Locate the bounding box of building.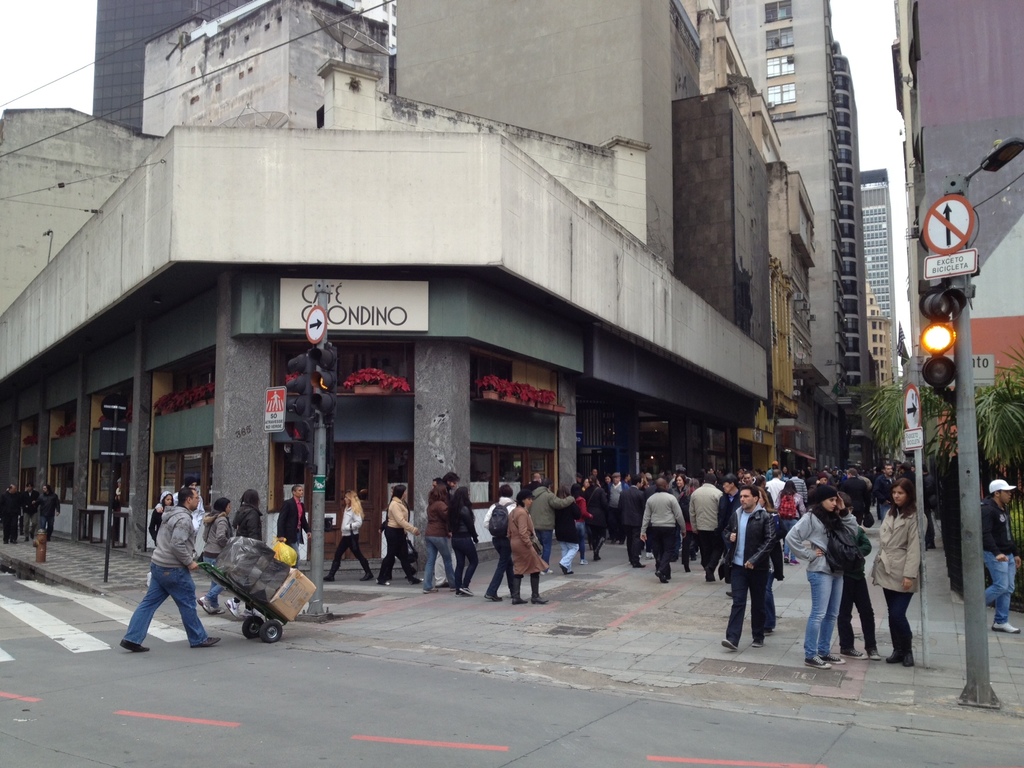
Bounding box: [888,0,1023,473].
